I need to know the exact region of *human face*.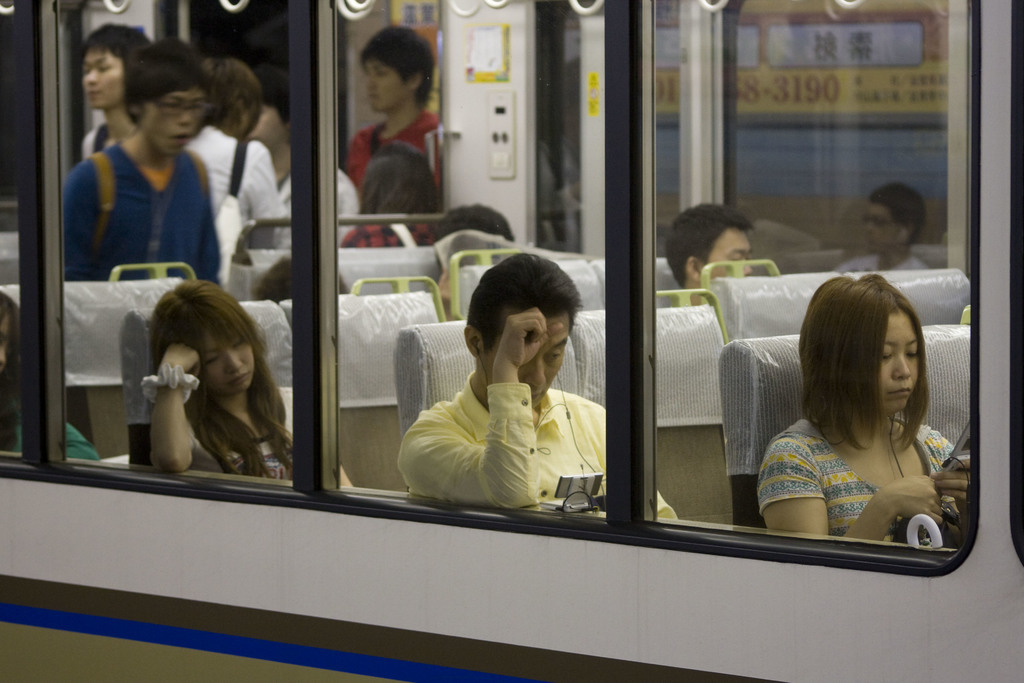
Region: [left=479, top=305, right=570, bottom=410].
